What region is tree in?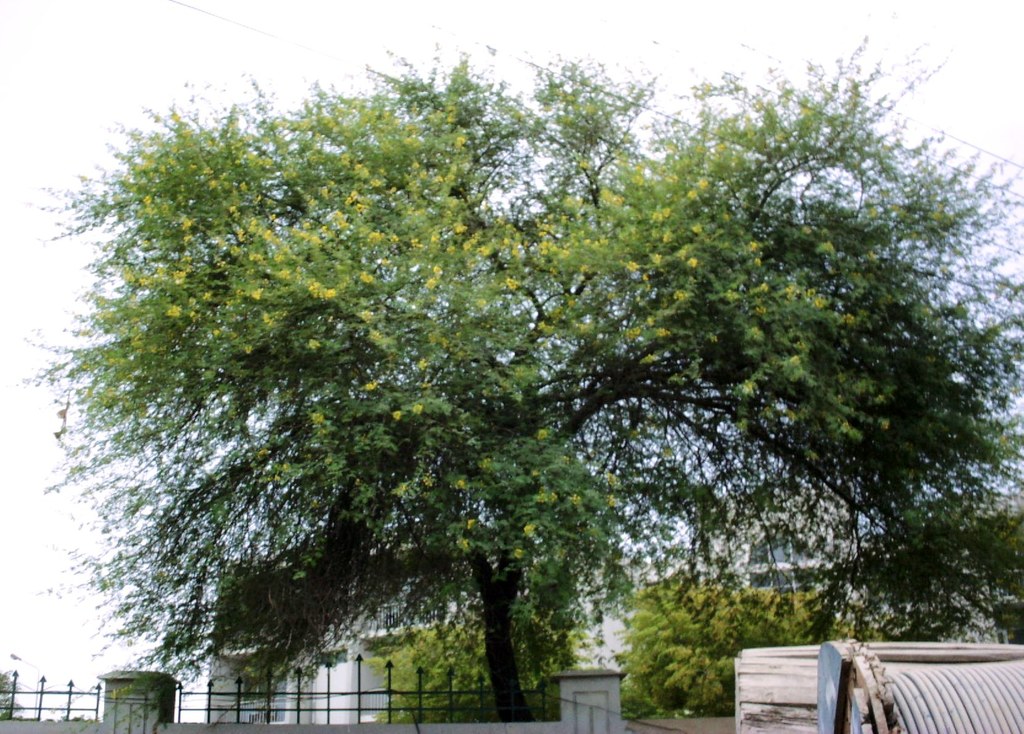
882, 497, 1023, 635.
